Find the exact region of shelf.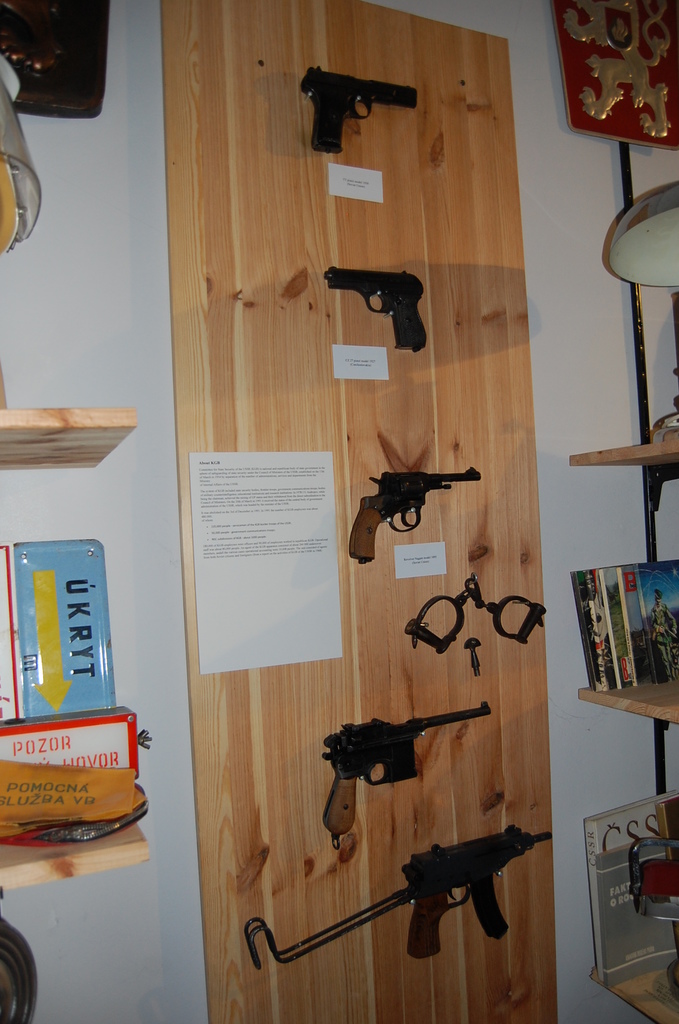
Exact region: 561/455/678/1023.
